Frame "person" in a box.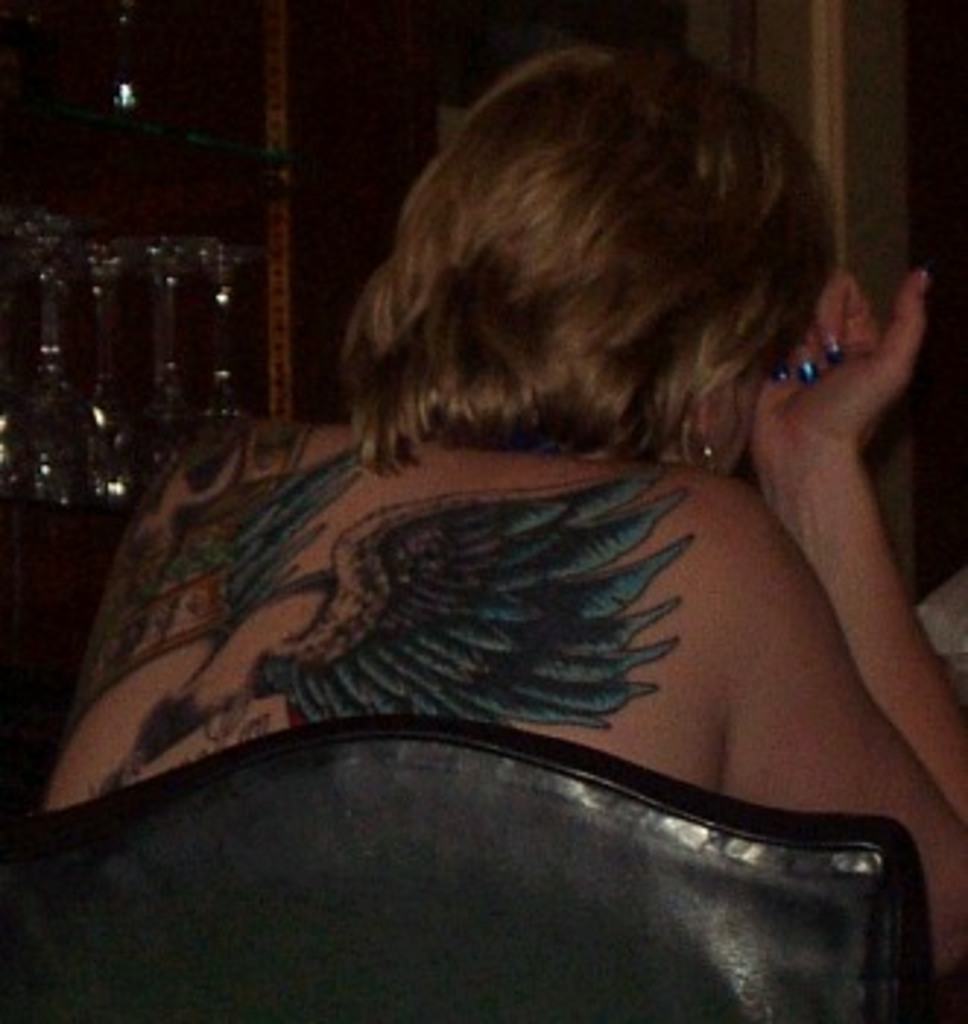
<region>50, 82, 950, 983</region>.
